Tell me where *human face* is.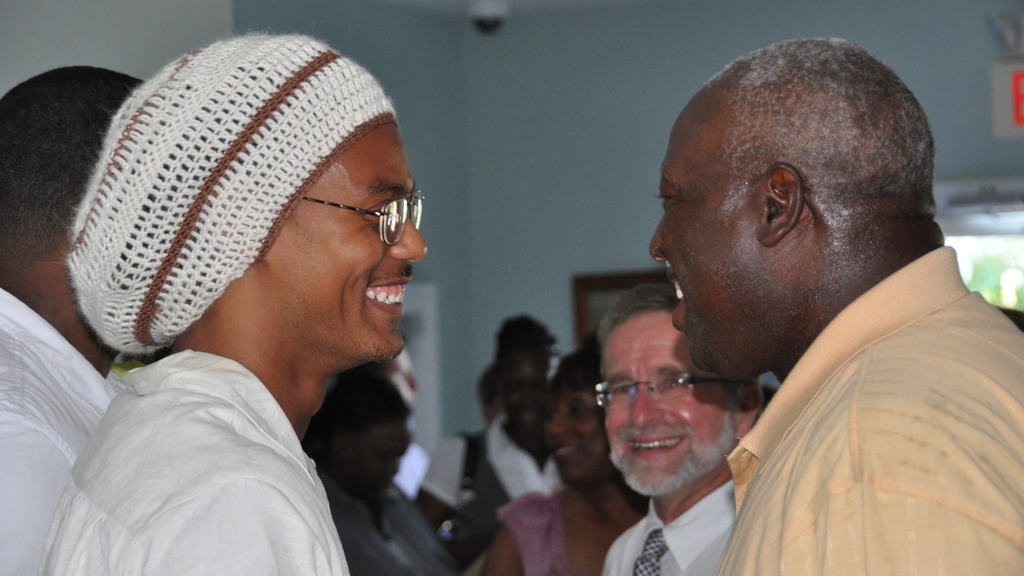
*human face* is at 280/132/429/371.
